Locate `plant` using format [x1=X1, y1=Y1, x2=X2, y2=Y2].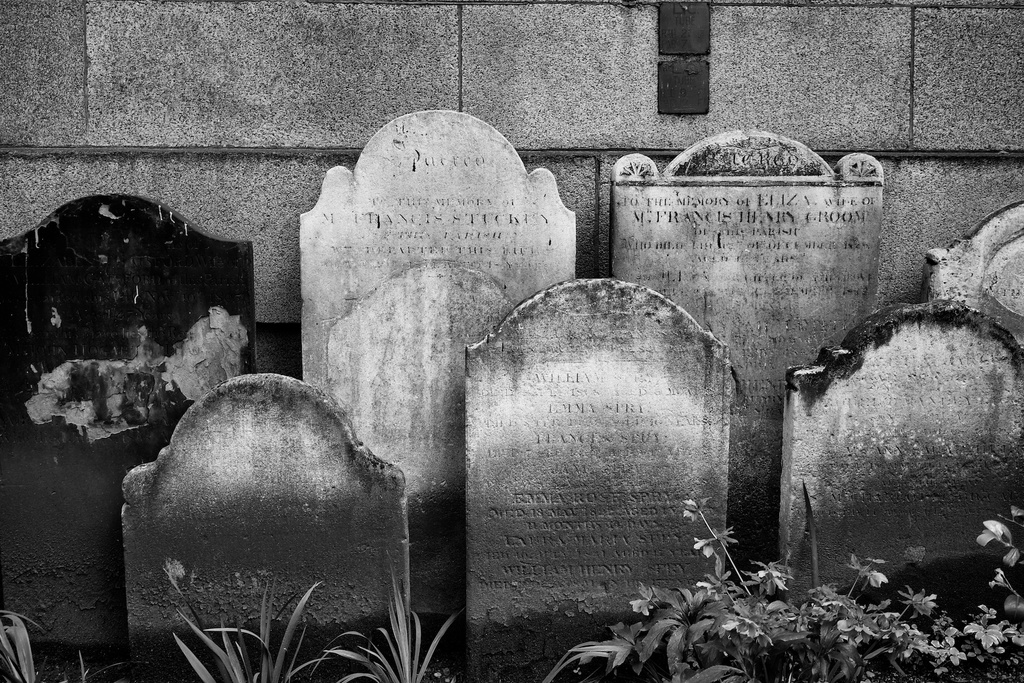
[x1=906, y1=483, x2=1023, y2=682].
